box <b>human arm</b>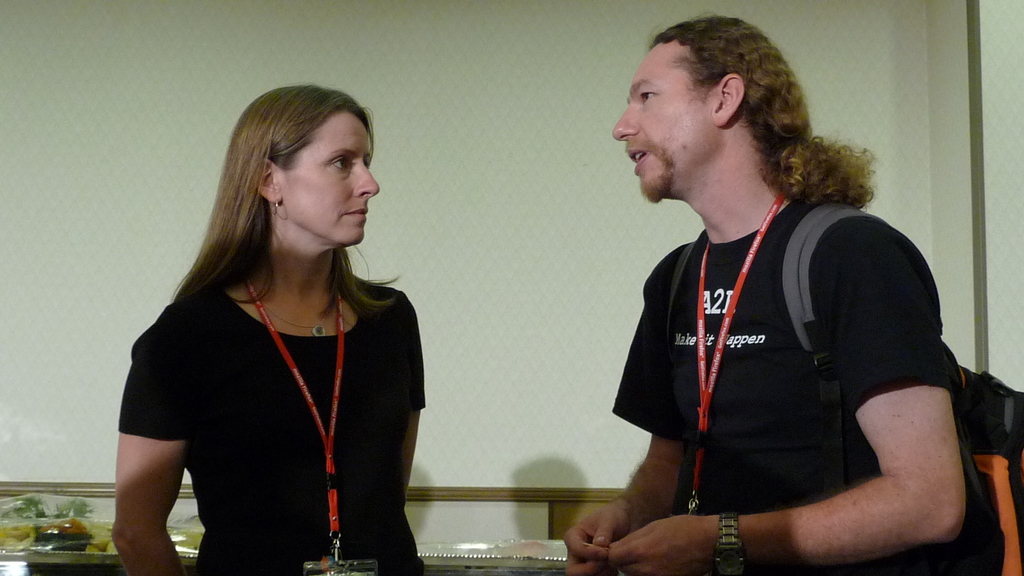
l=396, t=285, r=433, b=508
